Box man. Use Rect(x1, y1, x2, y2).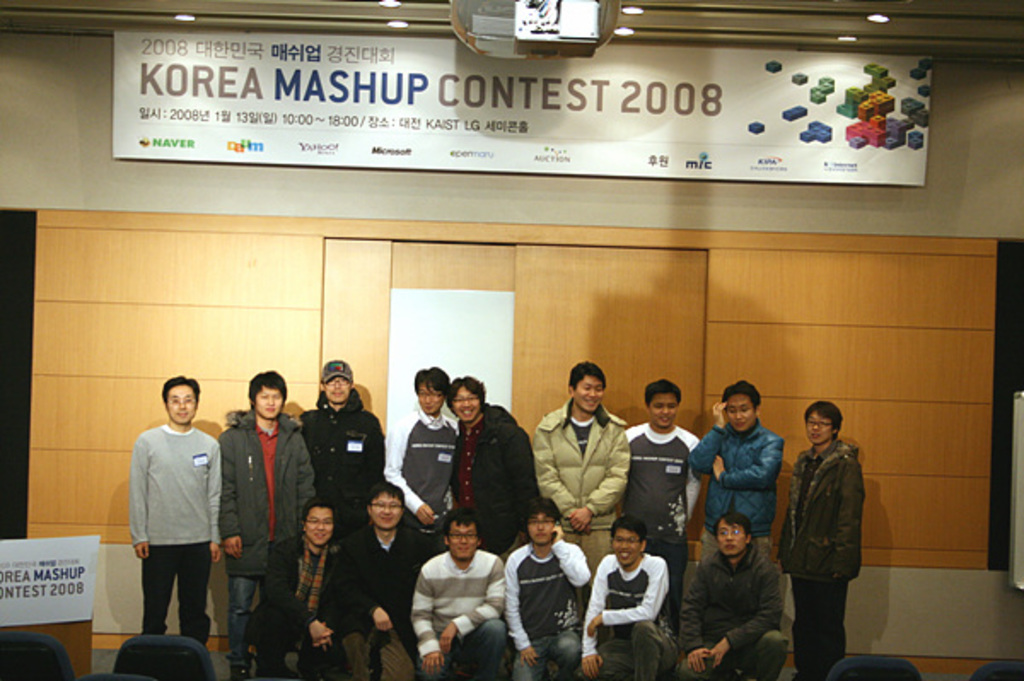
Rect(212, 365, 312, 672).
